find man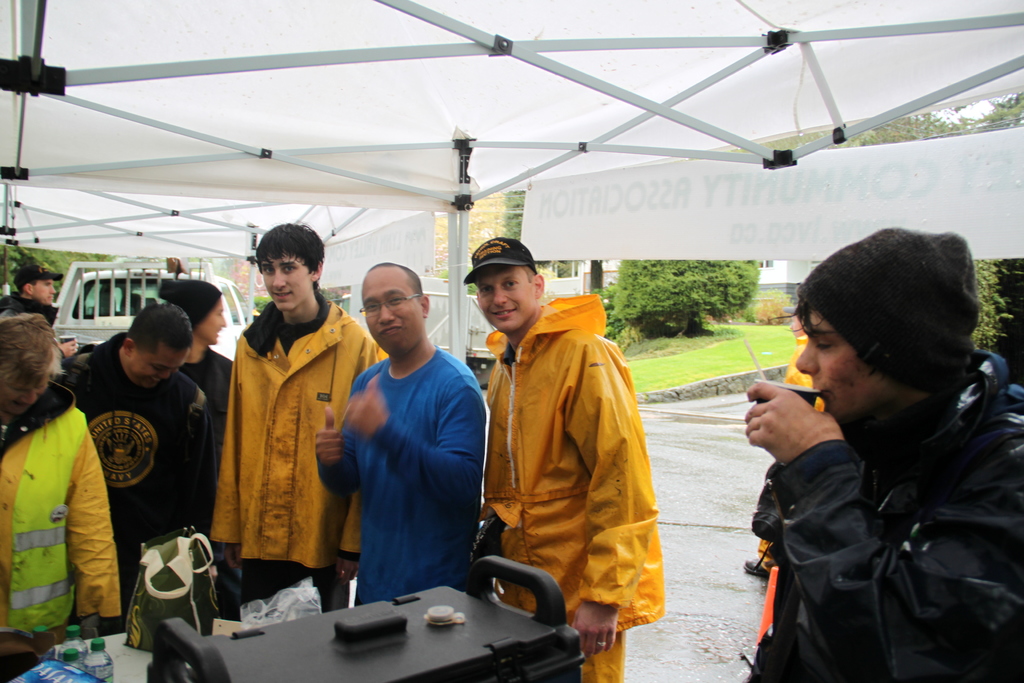
{"left": 0, "top": 309, "right": 124, "bottom": 682}
